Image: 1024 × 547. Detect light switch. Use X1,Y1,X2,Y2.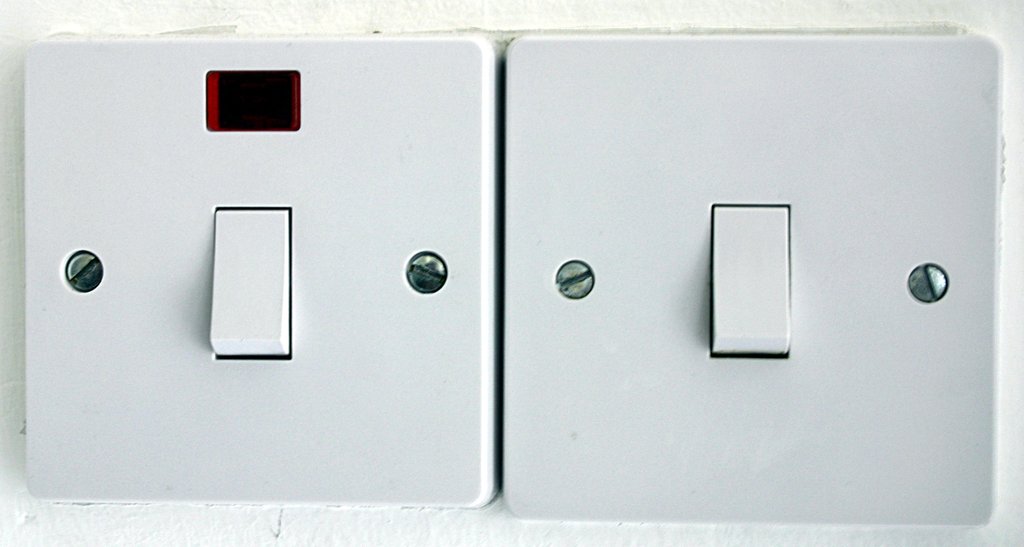
18,36,494,507.
